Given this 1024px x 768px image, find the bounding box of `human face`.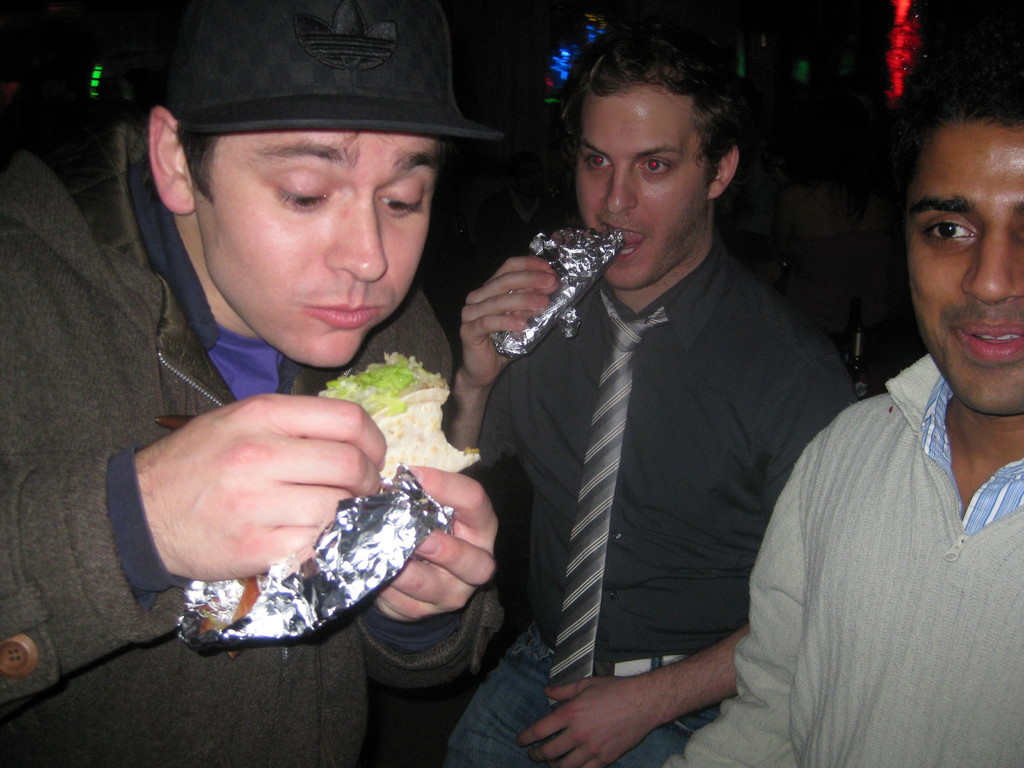
(185, 129, 440, 367).
